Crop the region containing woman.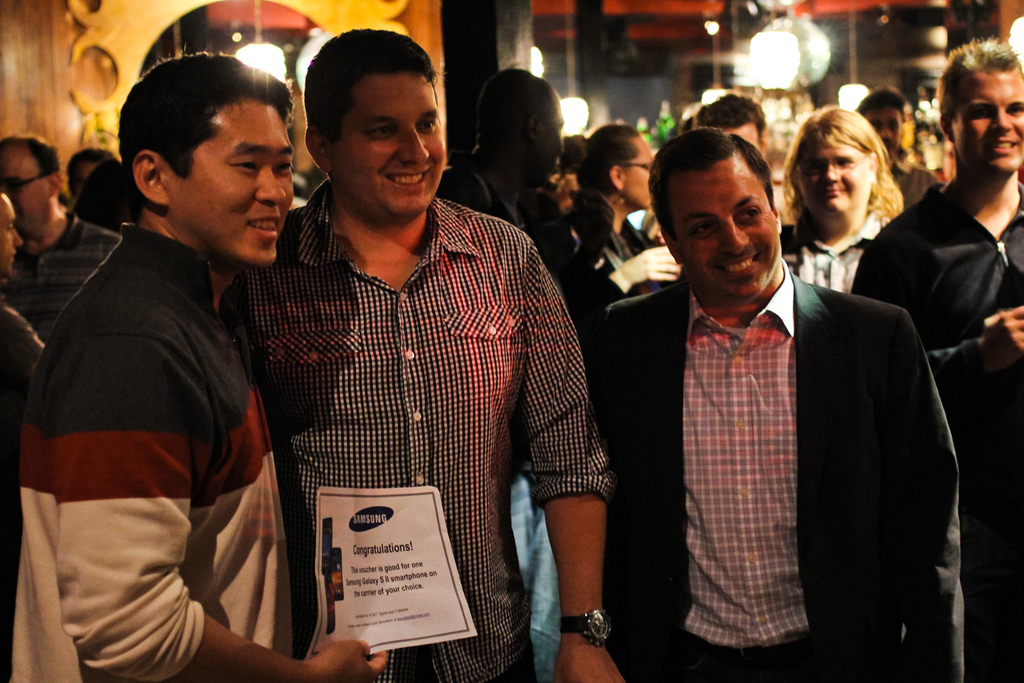
Crop region: rect(575, 120, 679, 286).
